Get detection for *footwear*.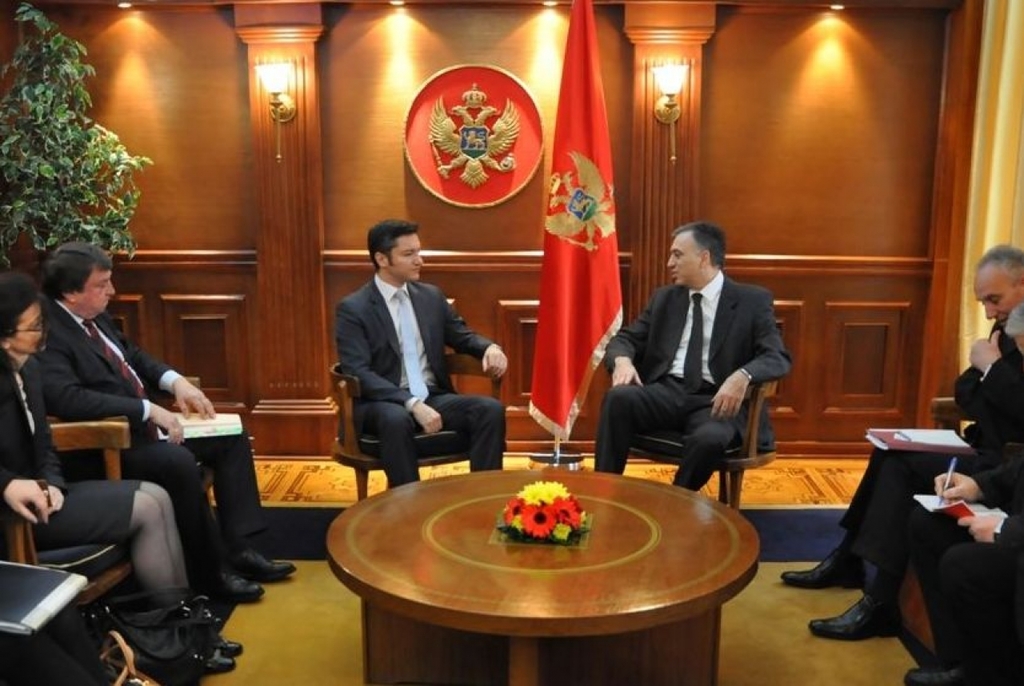
Detection: BBox(810, 592, 894, 640).
